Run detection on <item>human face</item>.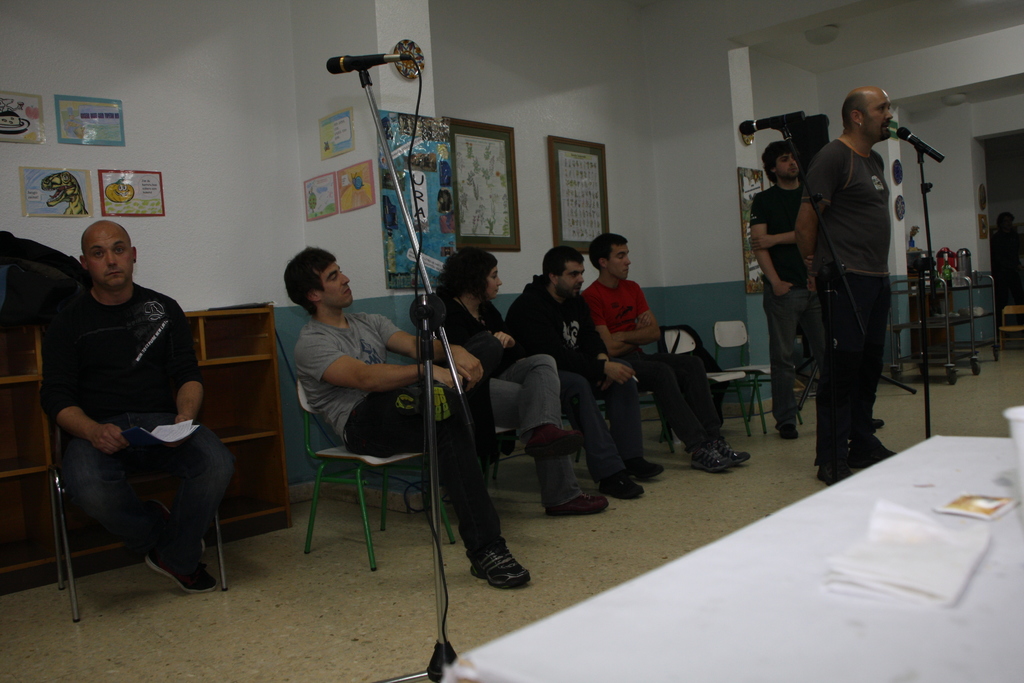
Result: x1=88 y1=229 x2=133 y2=286.
